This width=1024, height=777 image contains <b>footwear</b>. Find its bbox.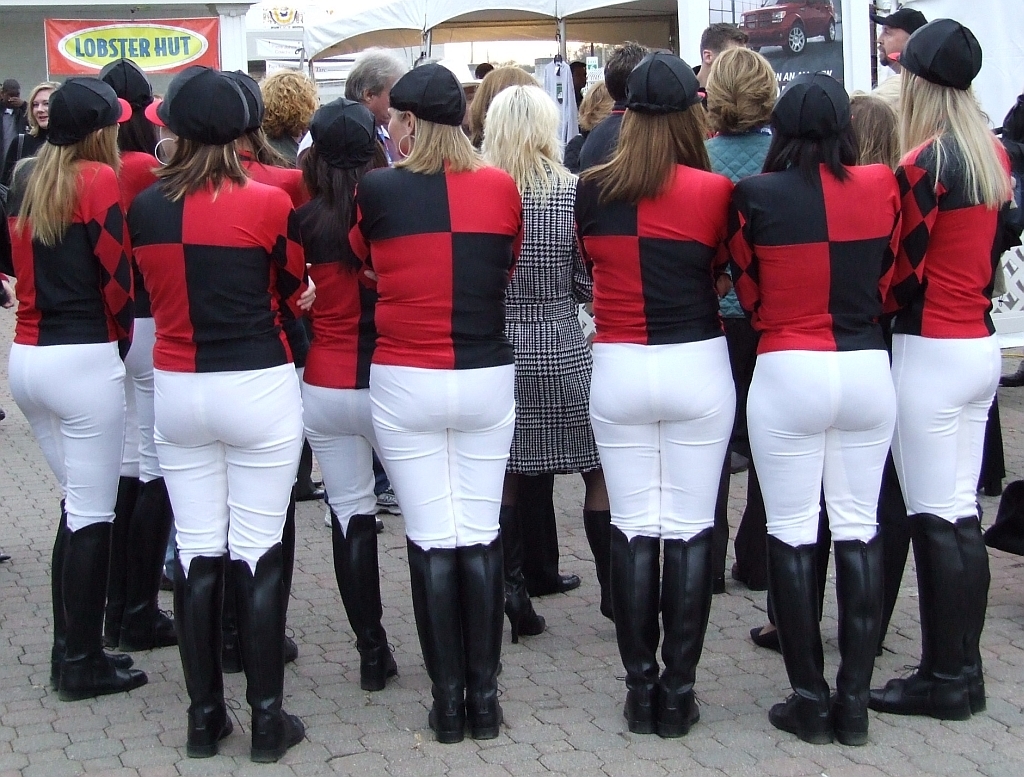
select_region(461, 530, 503, 737).
